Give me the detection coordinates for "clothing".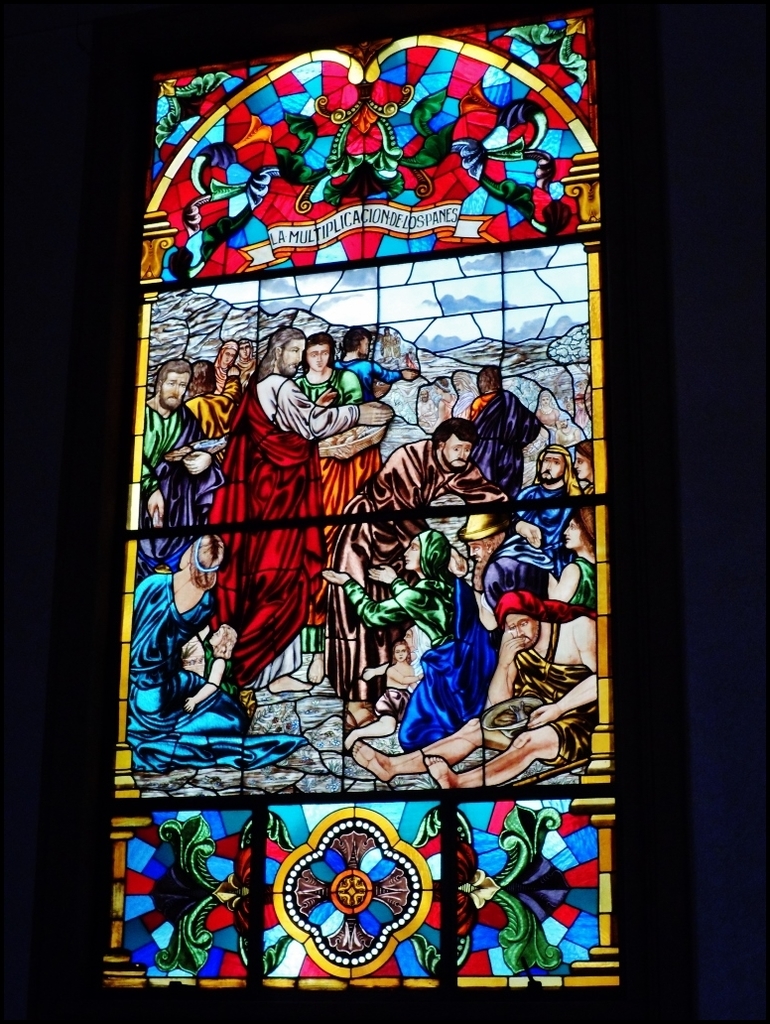
[470,383,545,494].
